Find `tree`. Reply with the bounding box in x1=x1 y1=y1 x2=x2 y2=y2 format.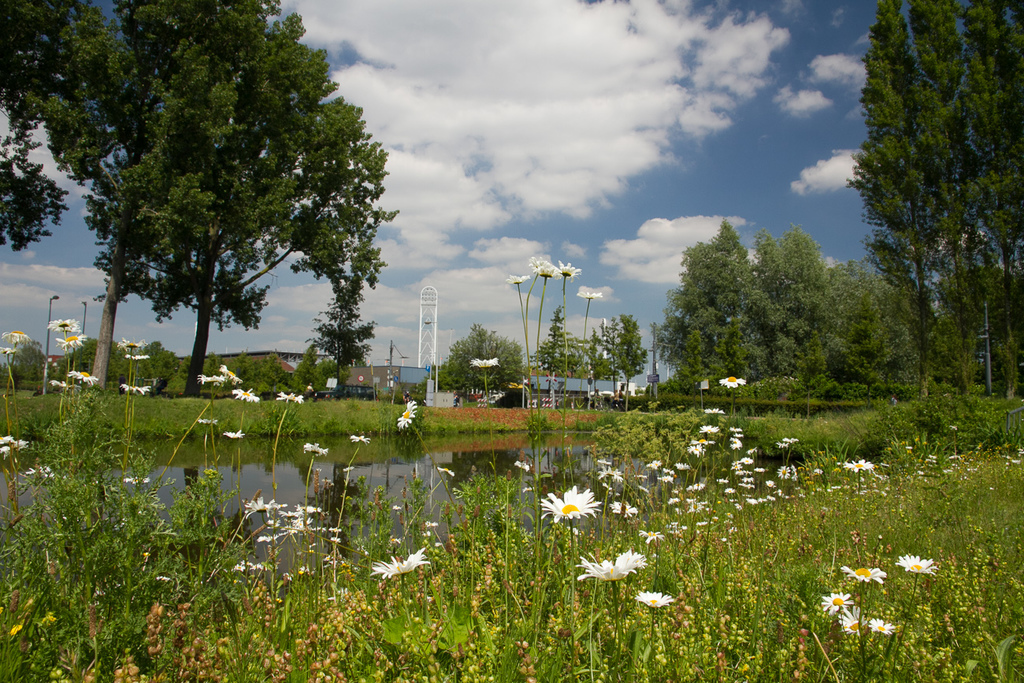
x1=0 y1=337 x2=48 y2=379.
